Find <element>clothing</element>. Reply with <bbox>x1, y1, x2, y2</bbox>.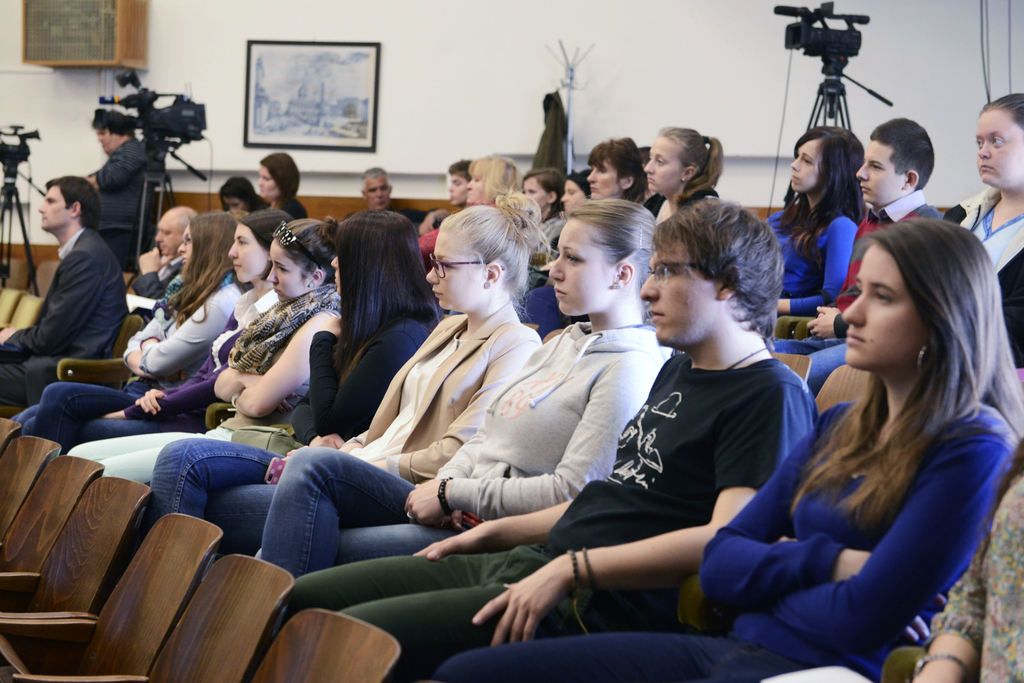
<bbox>145, 294, 528, 570</bbox>.
